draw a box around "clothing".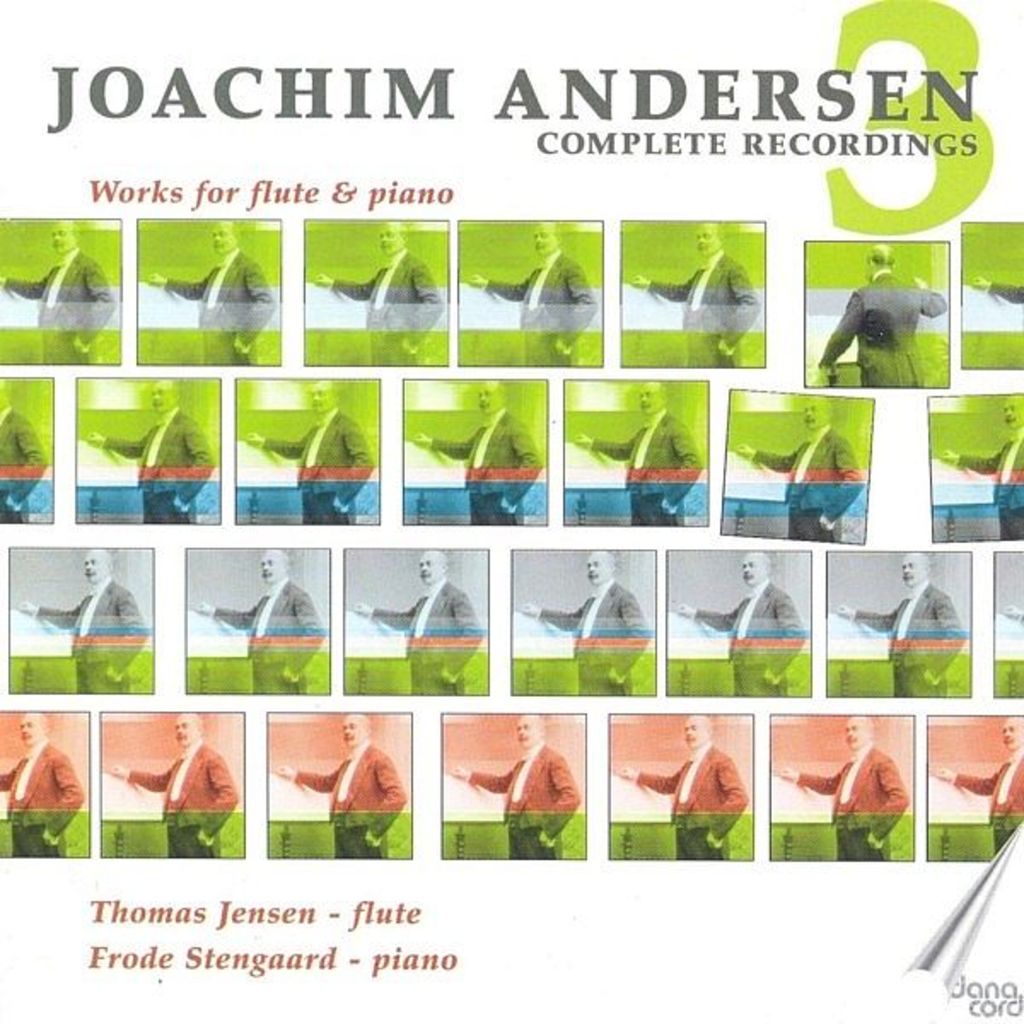
34 572 148 698.
